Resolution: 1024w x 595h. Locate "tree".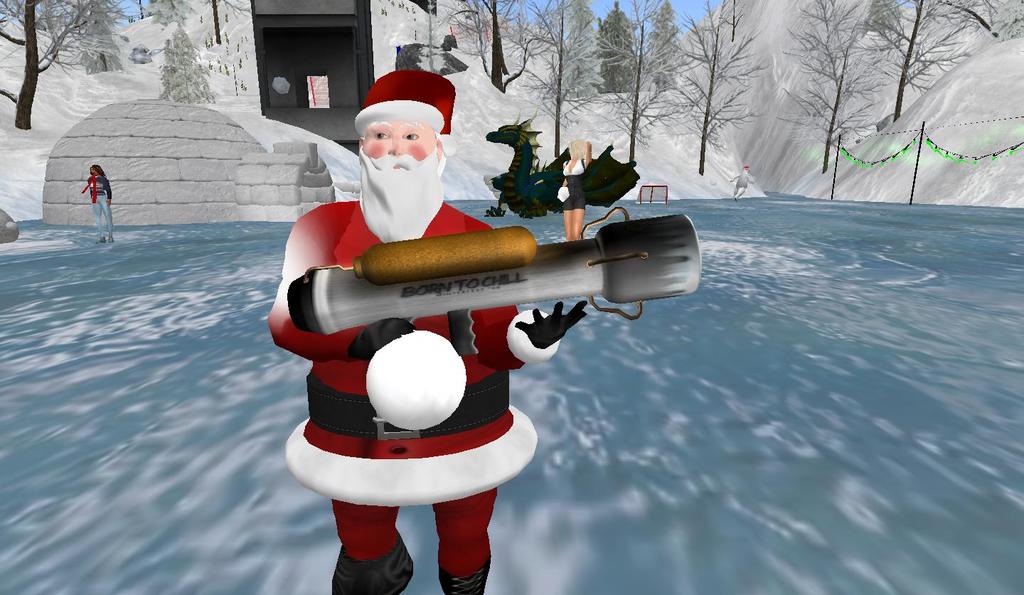
(450,0,528,91).
